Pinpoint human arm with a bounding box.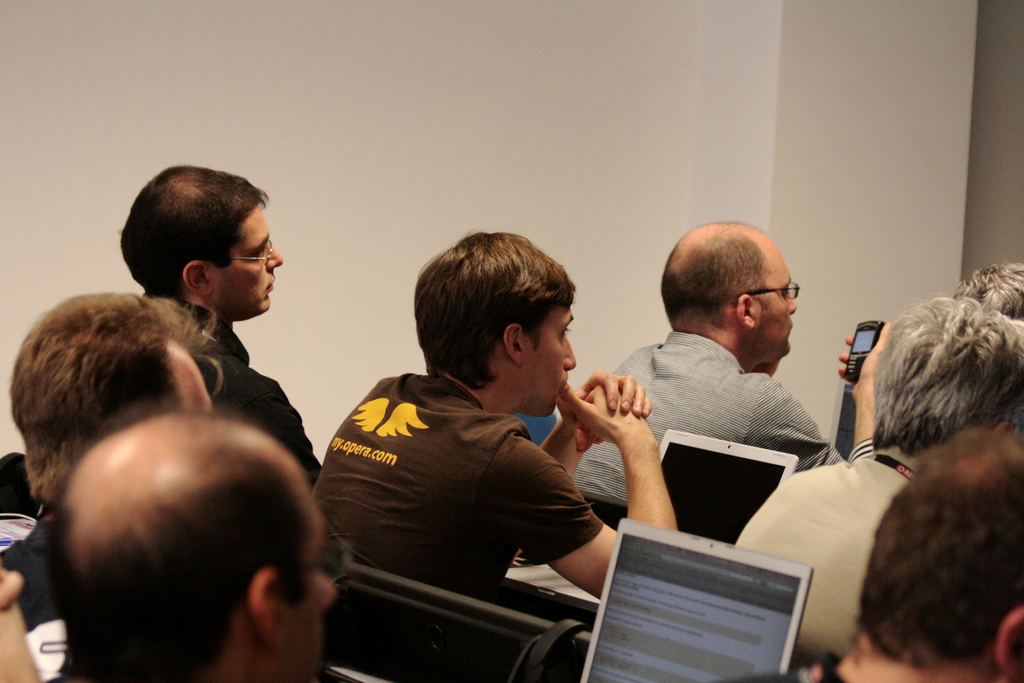
745:309:892:473.
